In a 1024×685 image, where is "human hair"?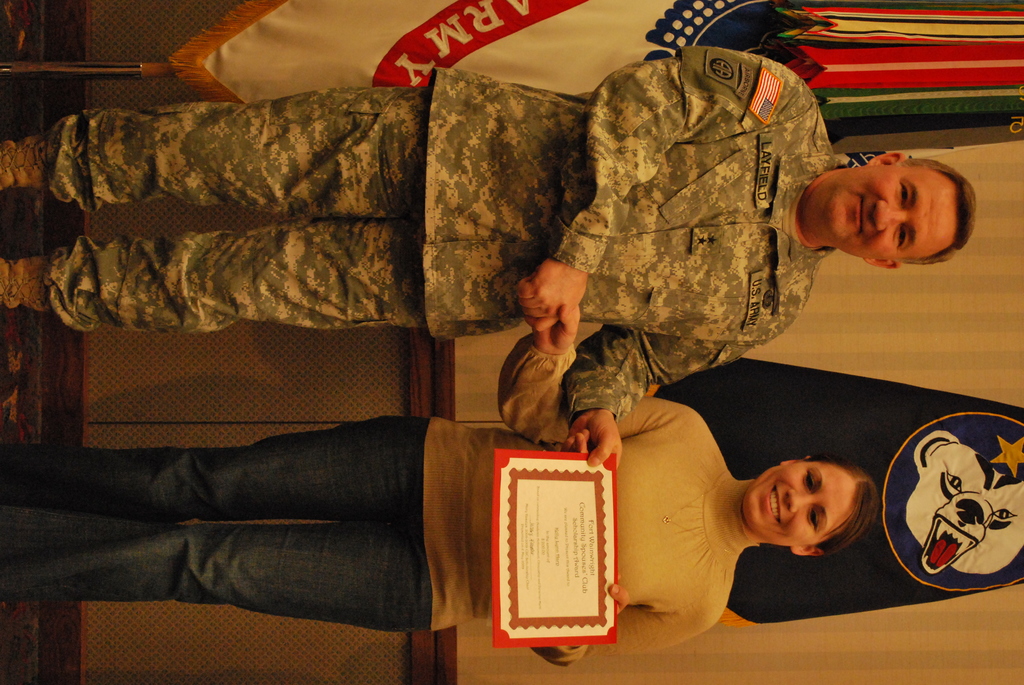
left=800, top=453, right=880, bottom=555.
